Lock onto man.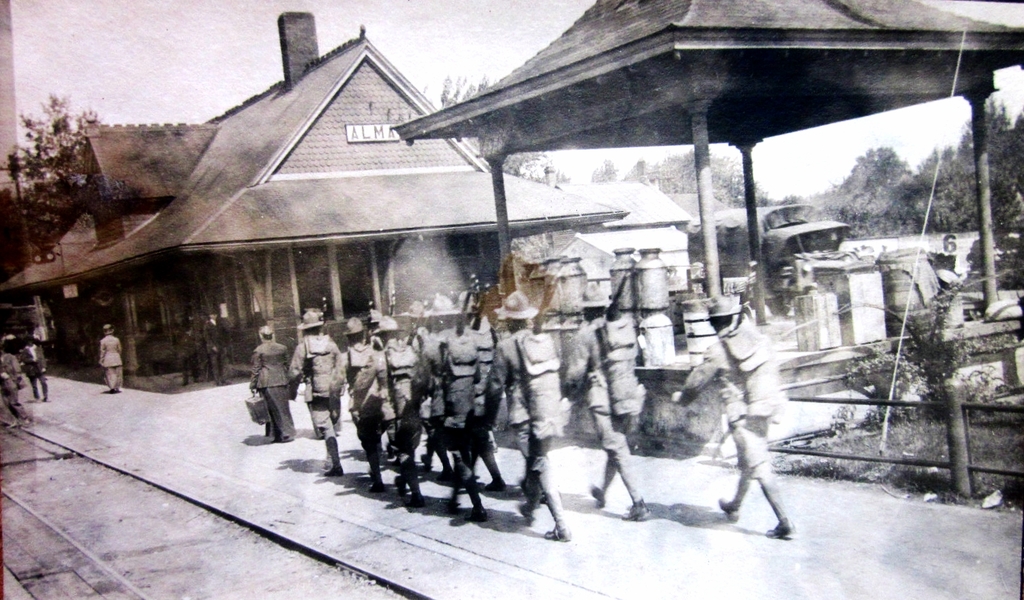
Locked: bbox(18, 332, 52, 398).
